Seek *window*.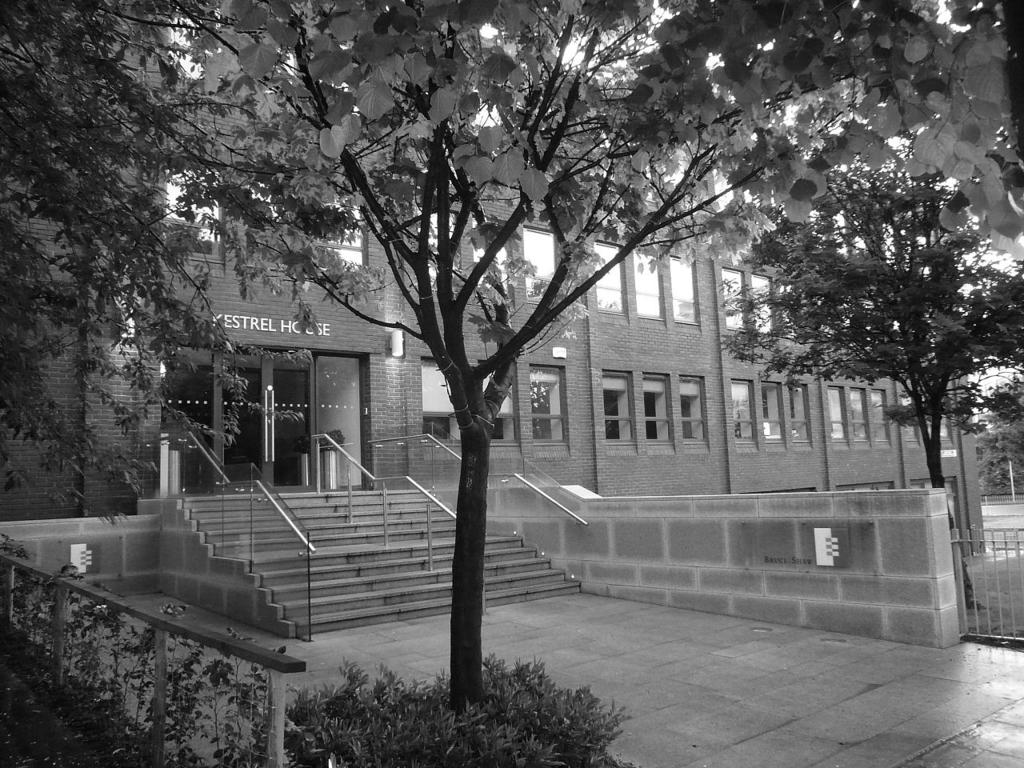
<box>645,378,666,442</box>.
